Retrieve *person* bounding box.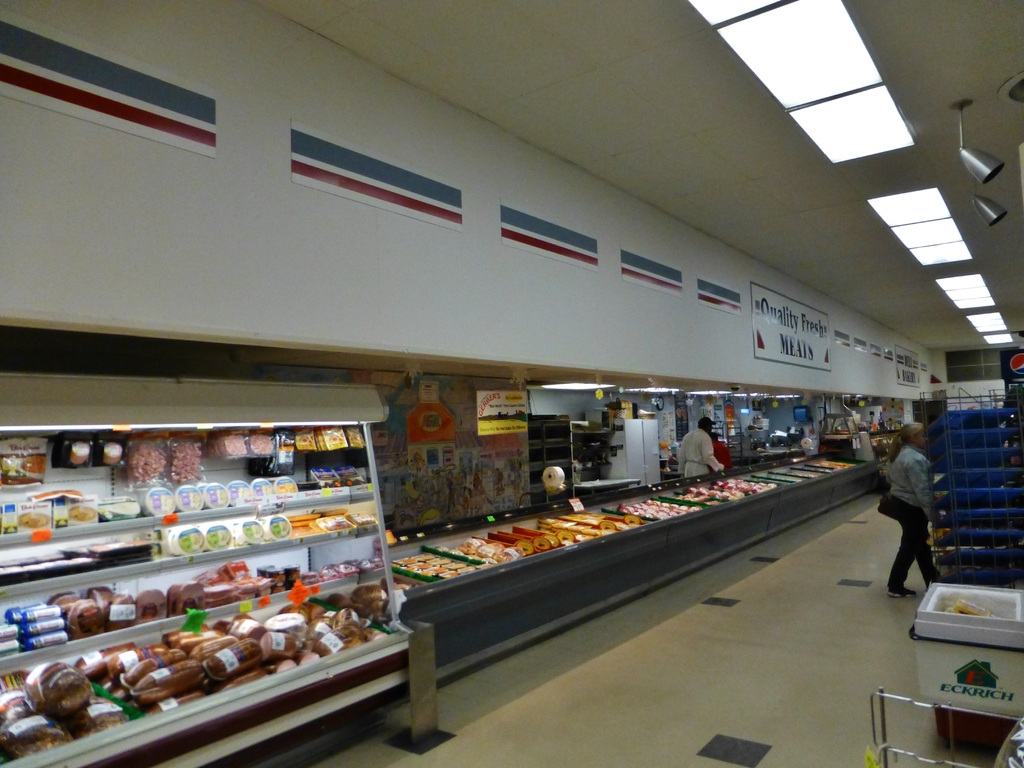
Bounding box: [x1=678, y1=419, x2=722, y2=477].
